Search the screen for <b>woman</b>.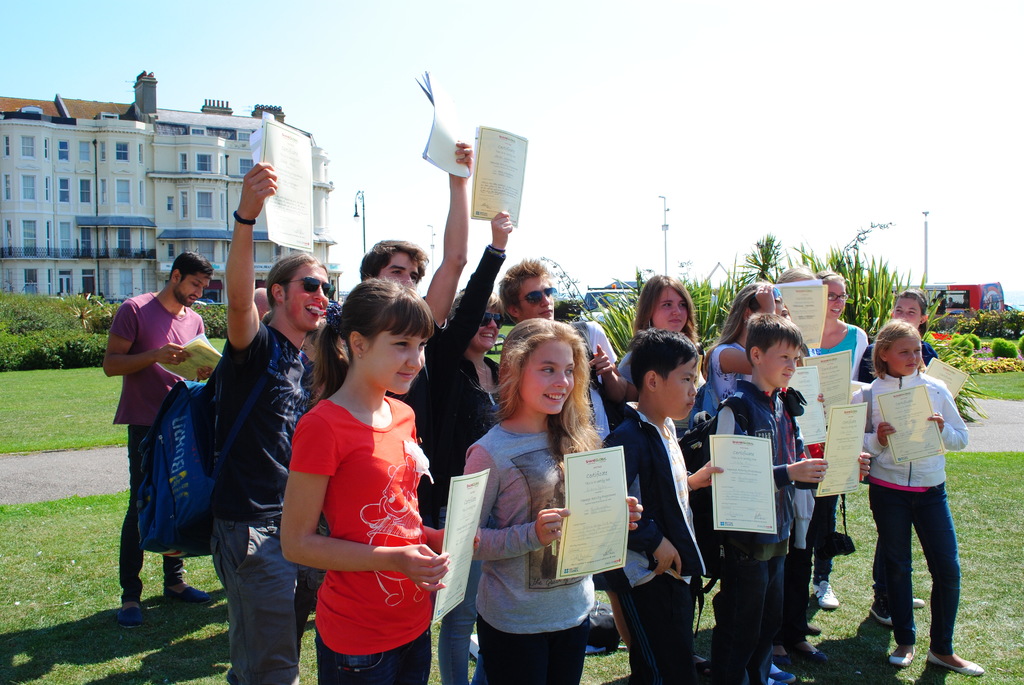
Found at <bbox>423, 209, 506, 684</bbox>.
